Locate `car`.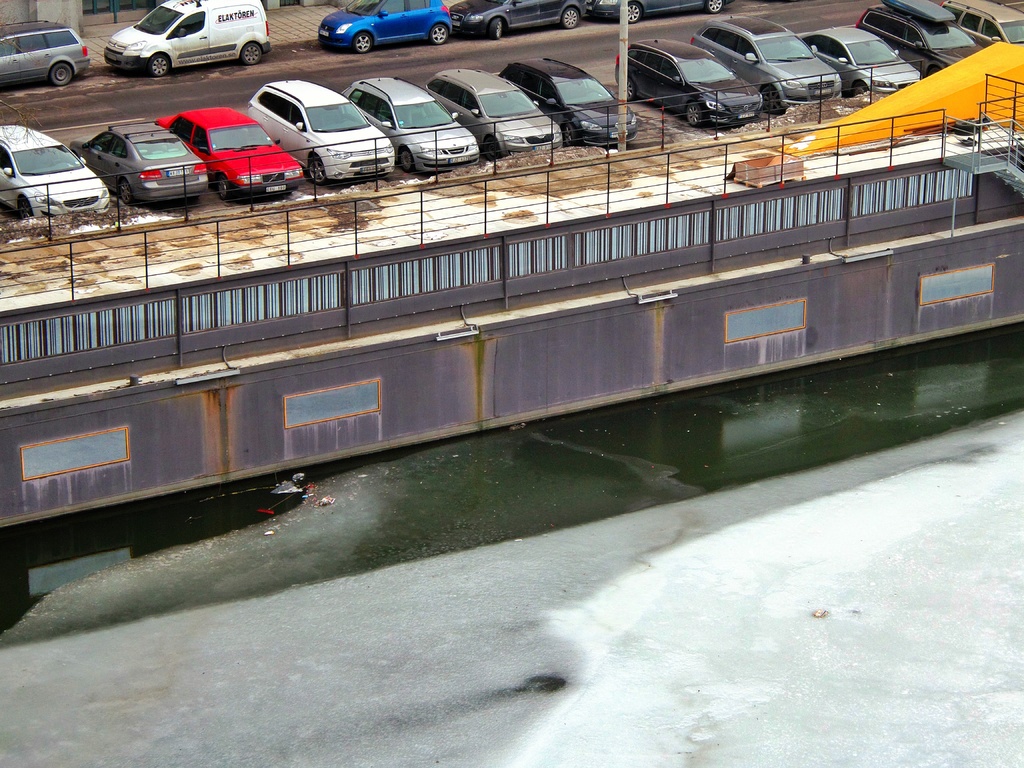
Bounding box: 0, 121, 113, 218.
